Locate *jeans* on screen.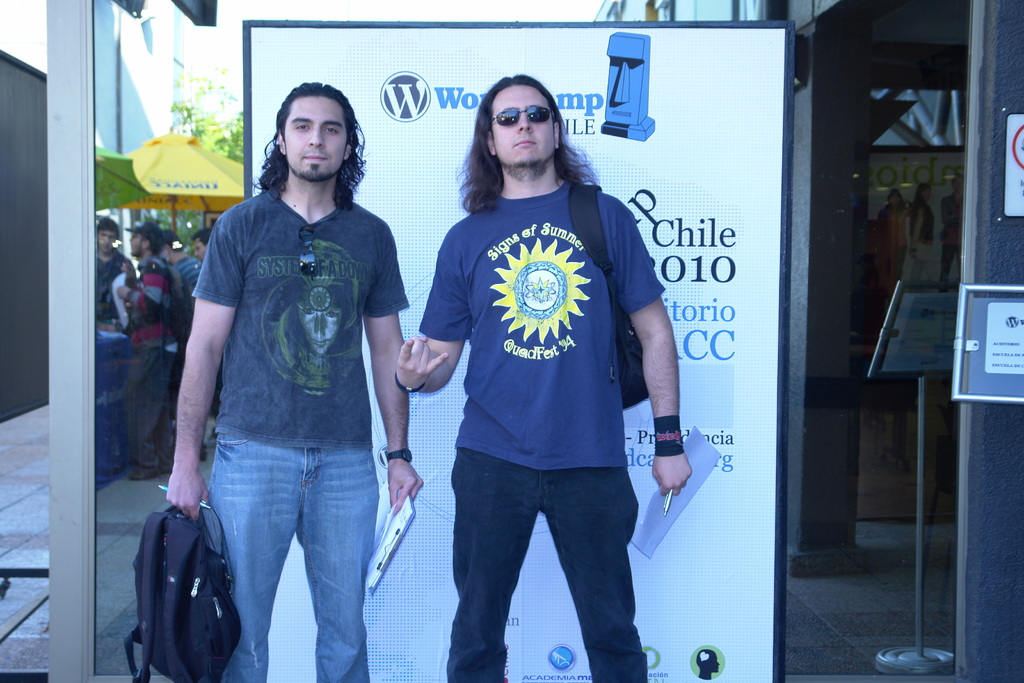
On screen at x1=205 y1=432 x2=382 y2=675.
